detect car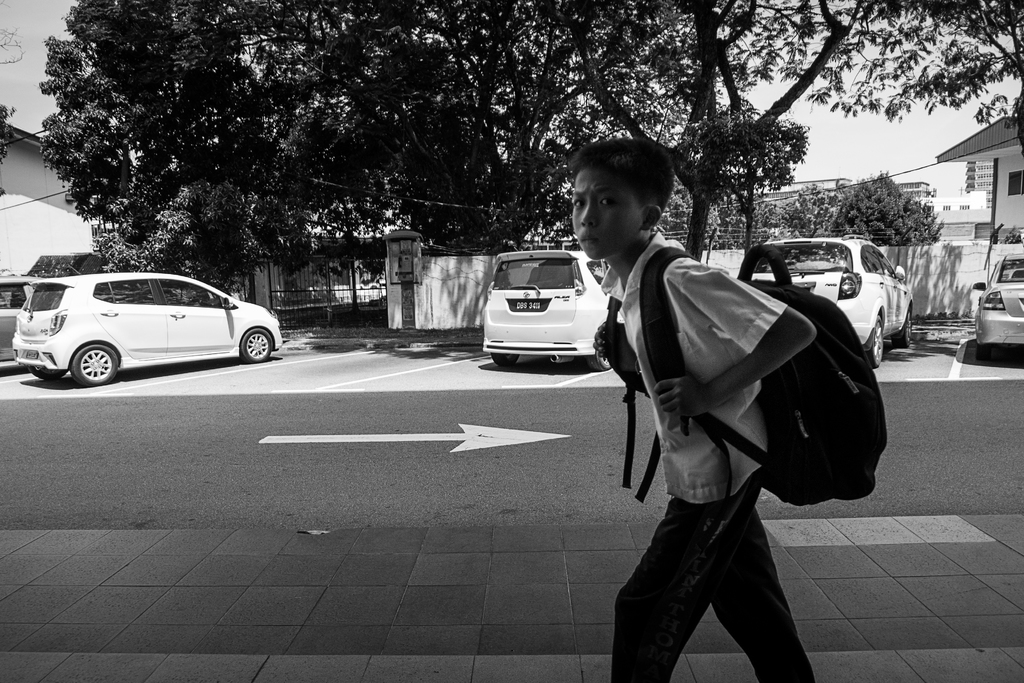
{"x1": 744, "y1": 227, "x2": 924, "y2": 362}
